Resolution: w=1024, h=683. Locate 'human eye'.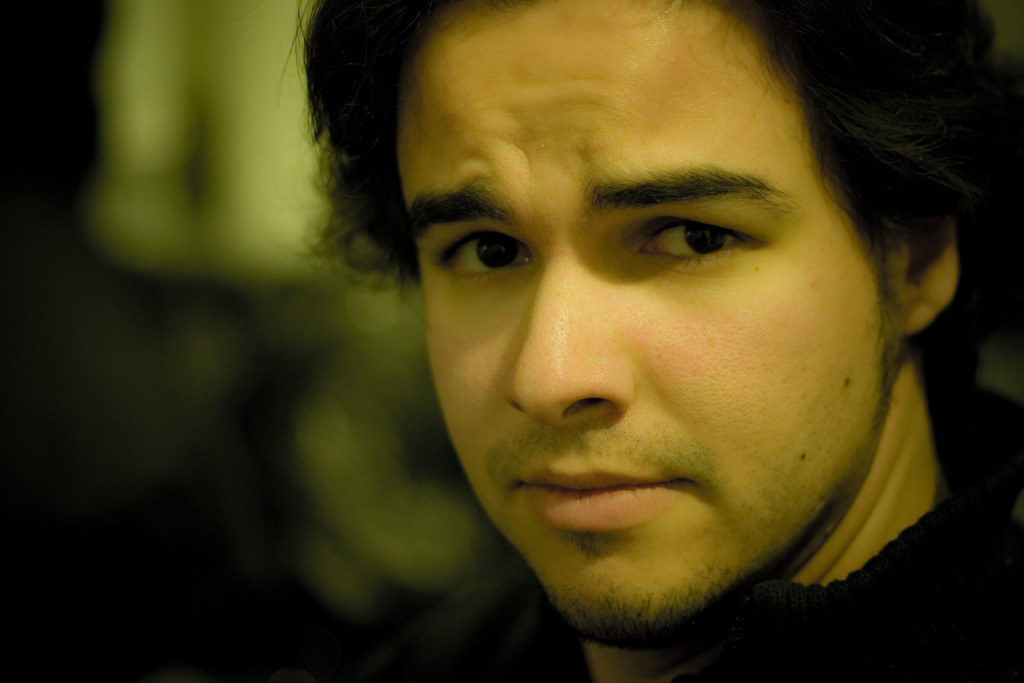
<region>425, 219, 539, 288</region>.
